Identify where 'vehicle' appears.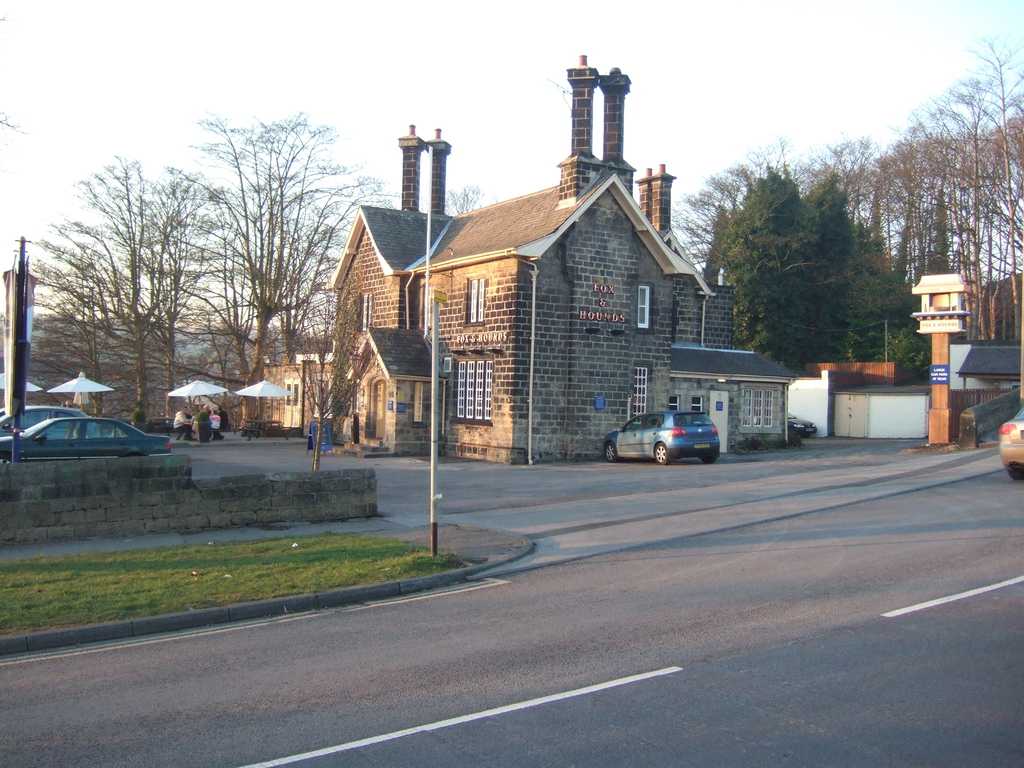
Appears at {"x1": 604, "y1": 414, "x2": 722, "y2": 471}.
